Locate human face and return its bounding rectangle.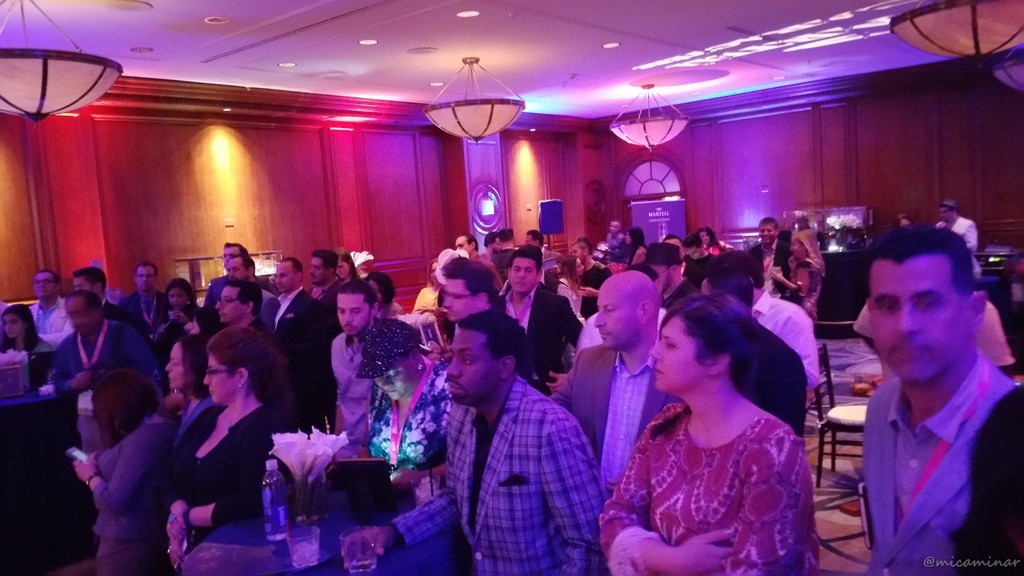
213,285,248,324.
